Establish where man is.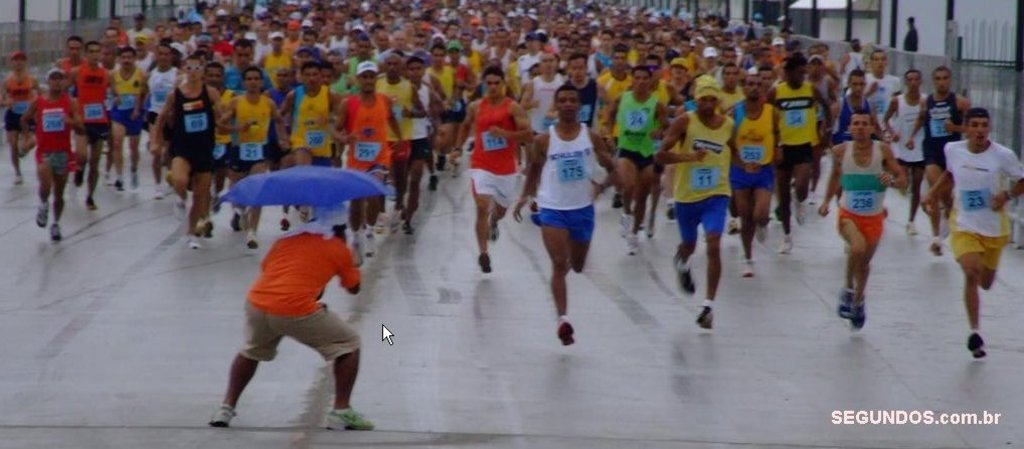
Established at box(389, 54, 448, 245).
